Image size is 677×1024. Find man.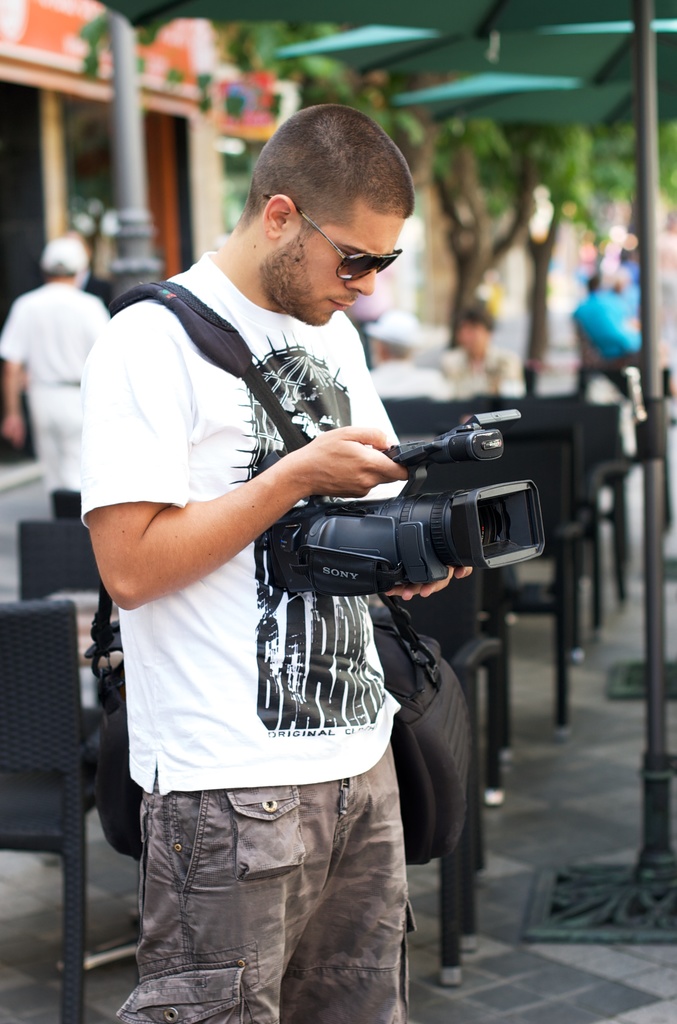
77/103/486/1023.
